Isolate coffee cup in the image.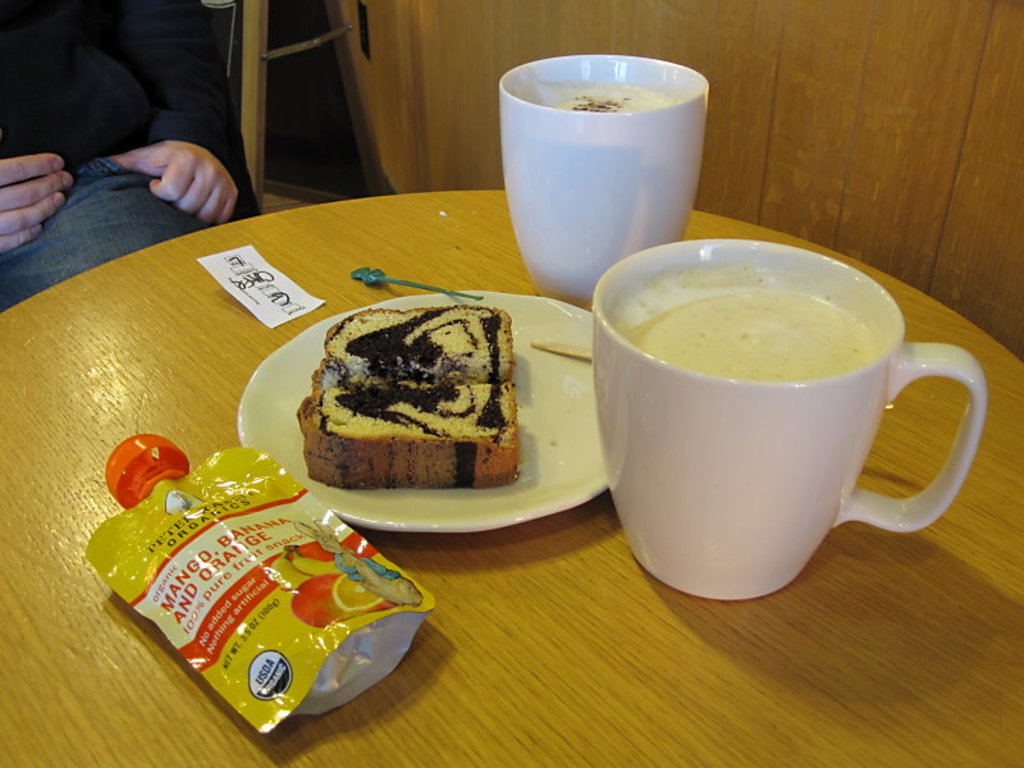
Isolated region: region(595, 229, 989, 605).
